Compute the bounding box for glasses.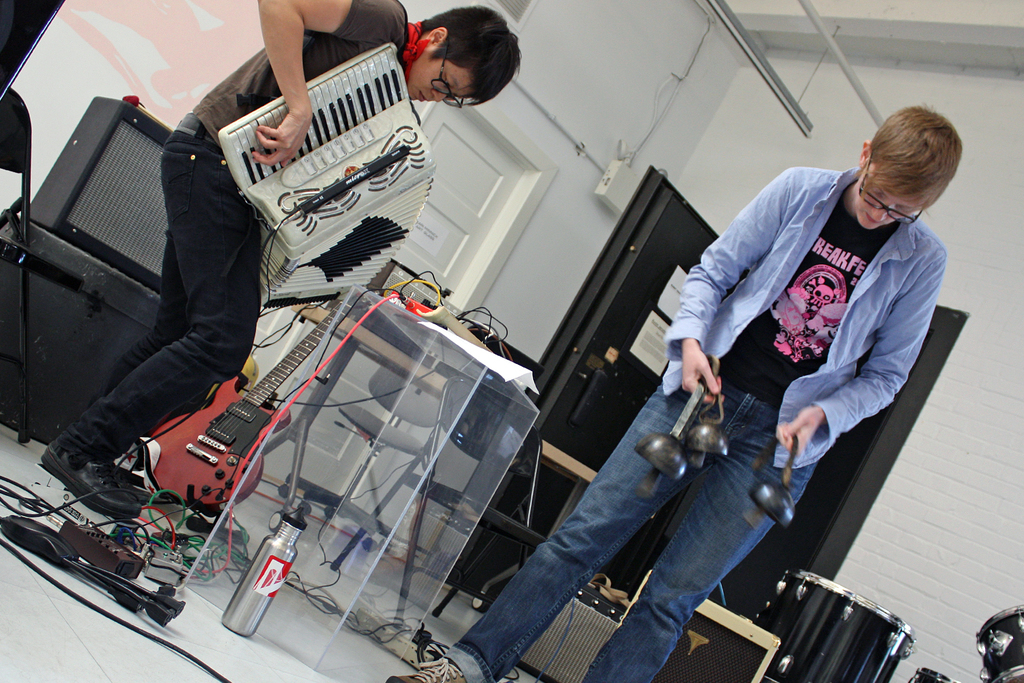
pyautogui.locateOnScreen(849, 160, 915, 223).
